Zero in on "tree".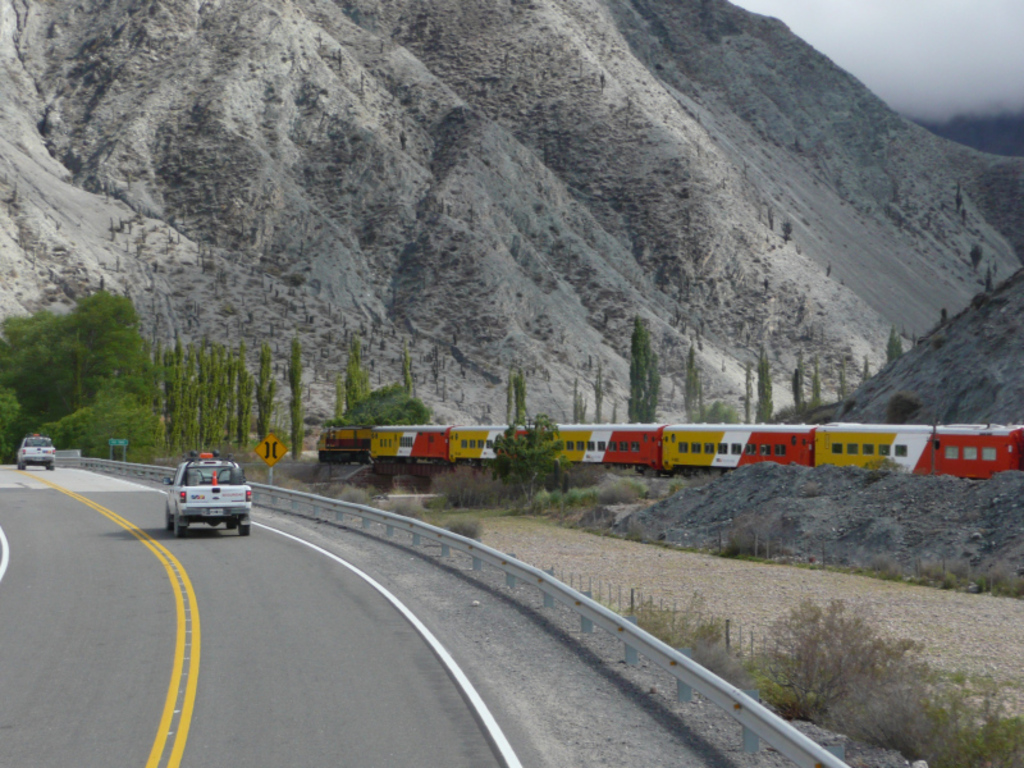
Zeroed in: 515,371,536,428.
